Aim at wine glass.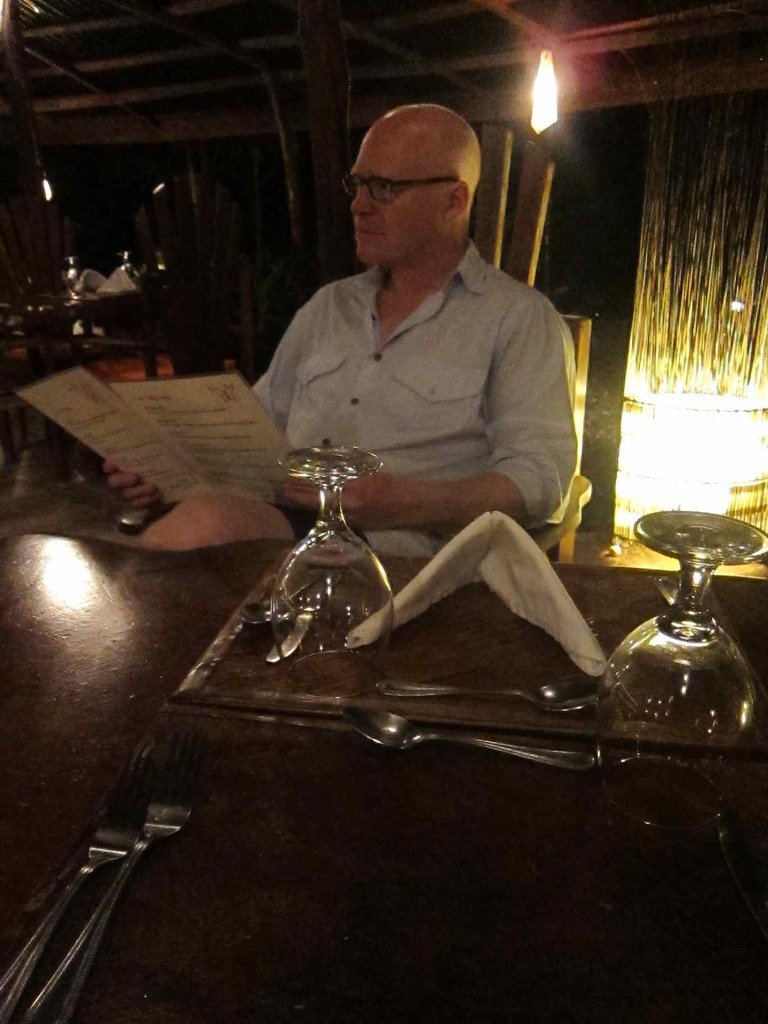
Aimed at x1=600, y1=509, x2=767, y2=830.
